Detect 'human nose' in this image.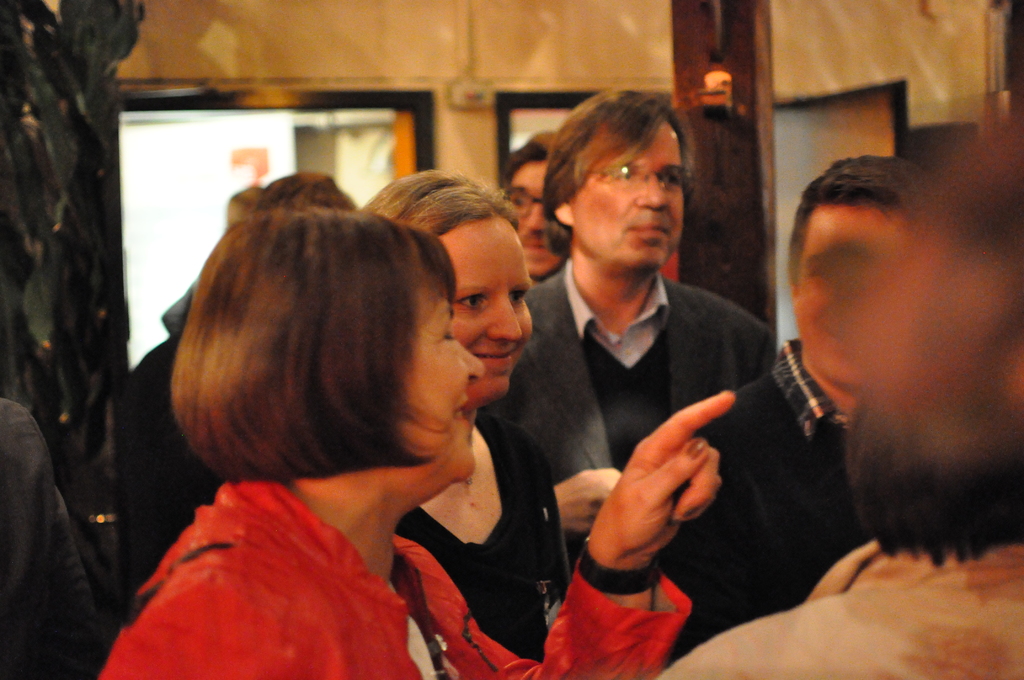
Detection: box=[452, 343, 485, 383].
